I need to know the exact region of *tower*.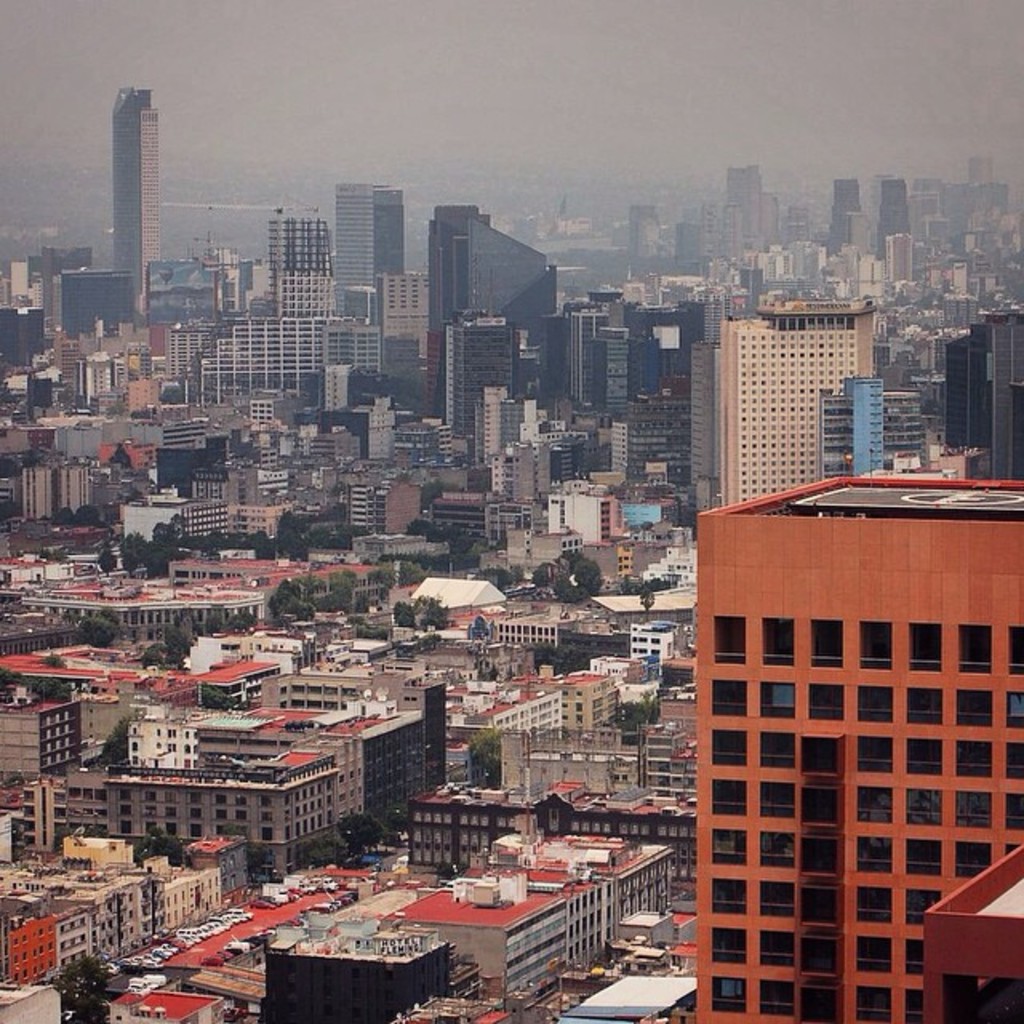
Region: {"x1": 725, "y1": 296, "x2": 864, "y2": 517}.
